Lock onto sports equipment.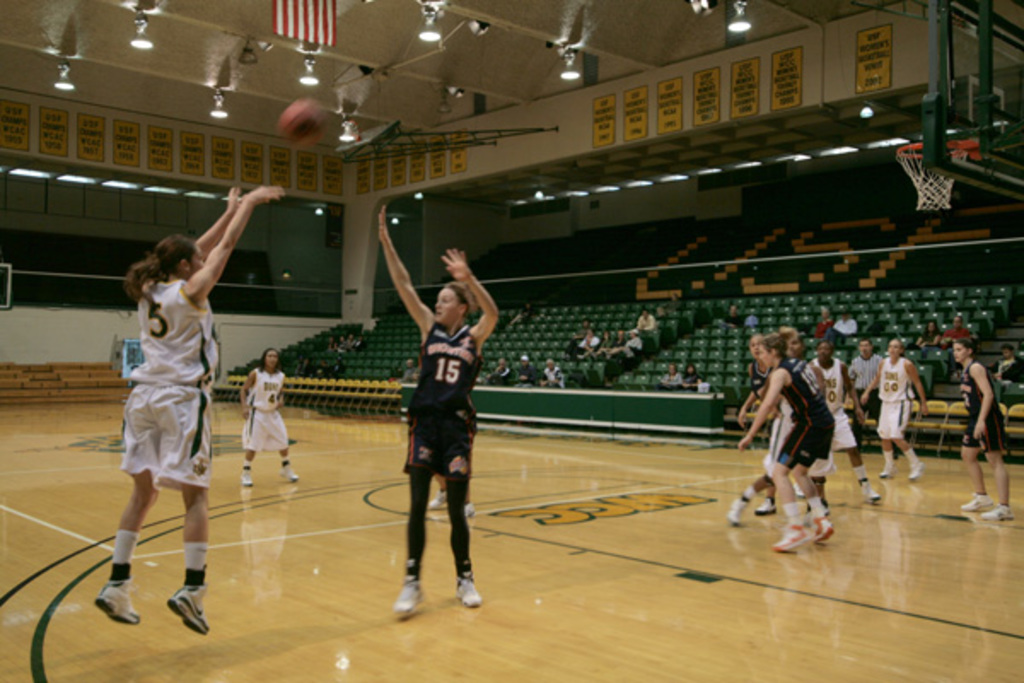
Locked: BBox(959, 490, 997, 511).
